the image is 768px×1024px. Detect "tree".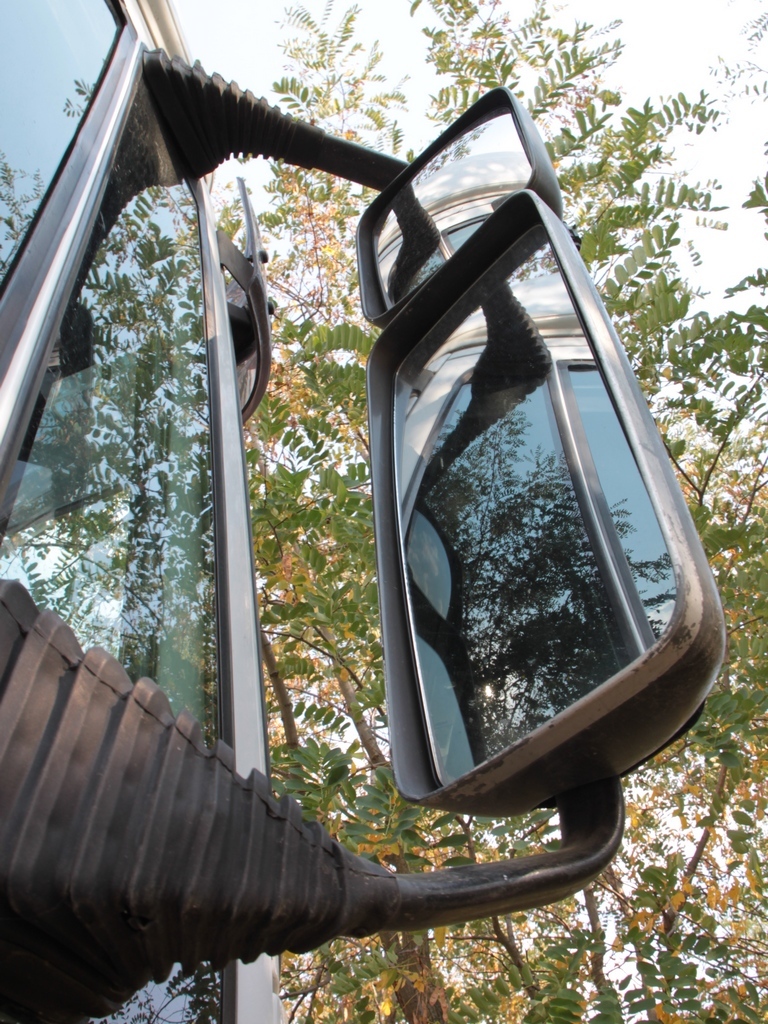
Detection: locate(0, 0, 767, 1023).
